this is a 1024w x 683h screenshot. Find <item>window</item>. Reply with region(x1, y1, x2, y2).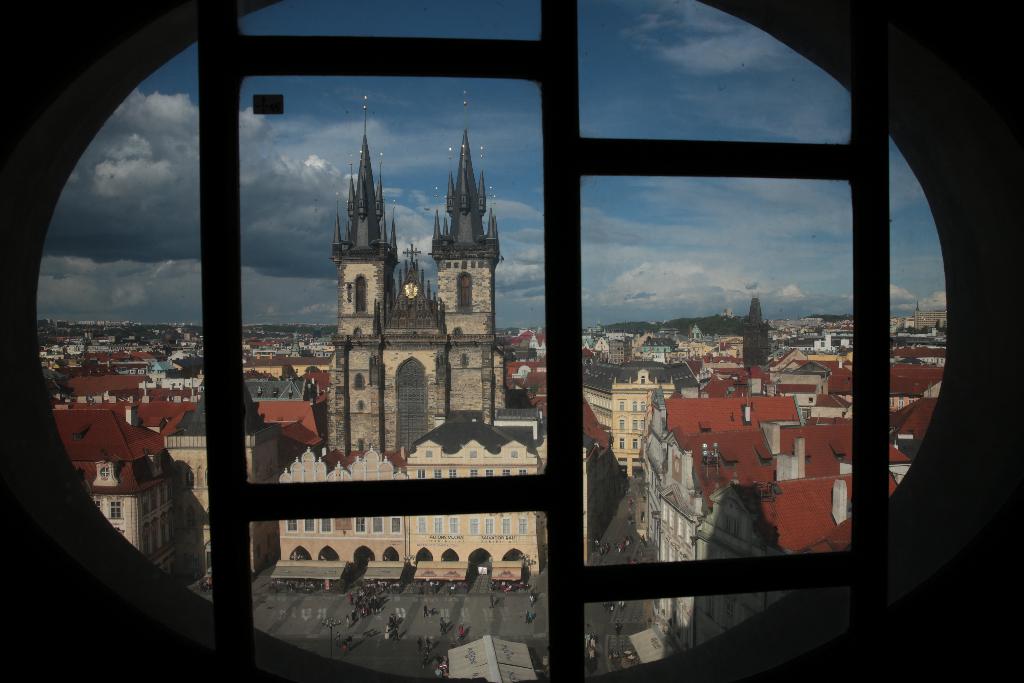
region(906, 396, 915, 407).
